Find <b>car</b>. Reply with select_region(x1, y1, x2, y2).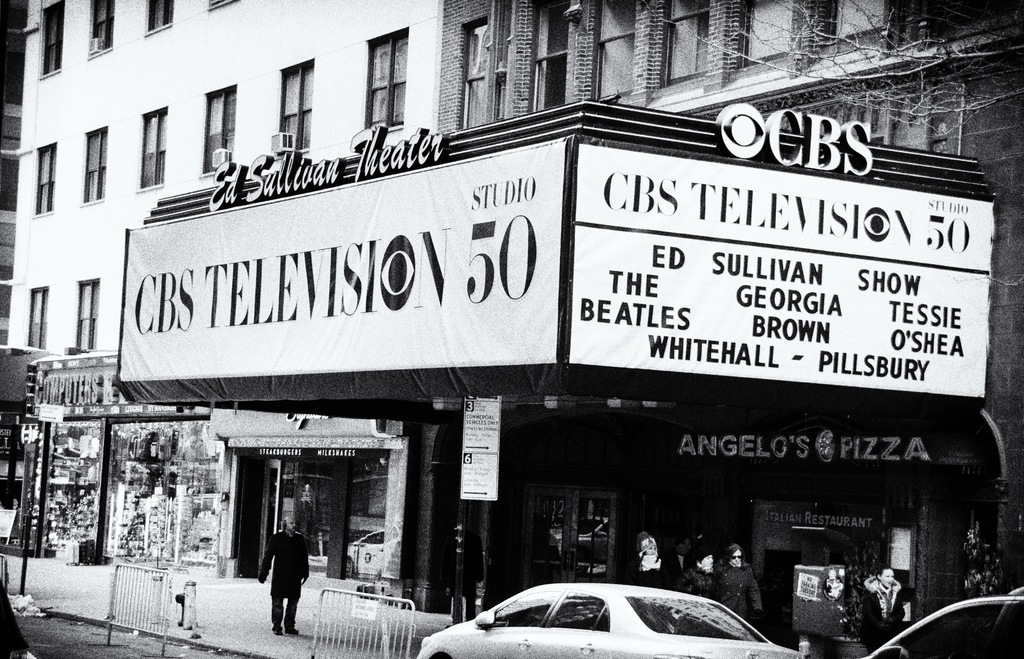
select_region(860, 590, 1023, 658).
